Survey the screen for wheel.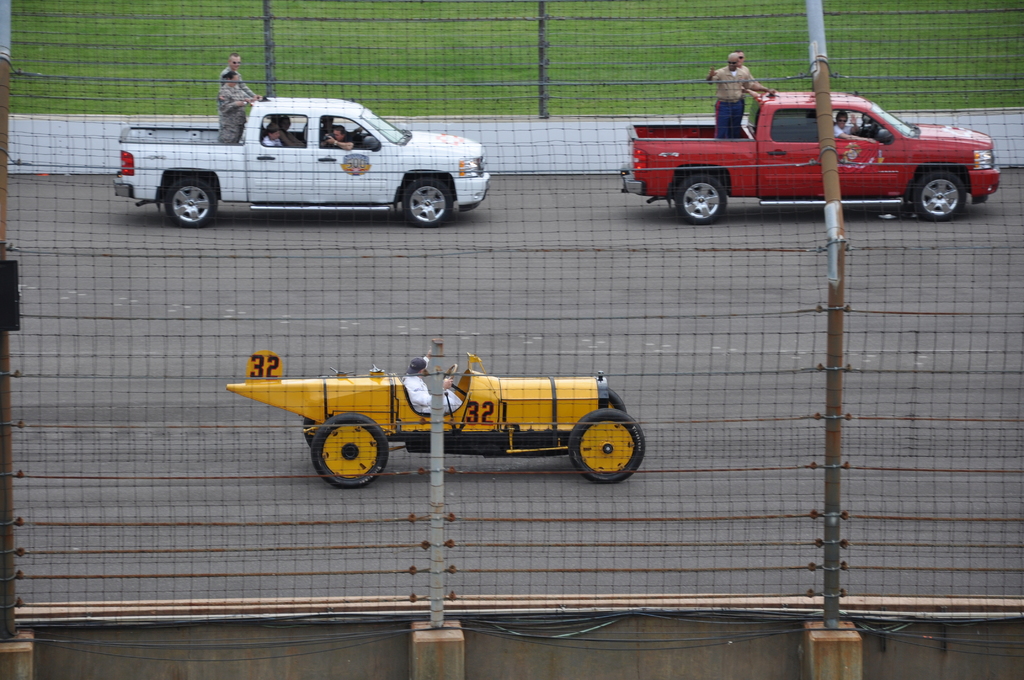
Survey found: x1=611, y1=389, x2=627, y2=425.
